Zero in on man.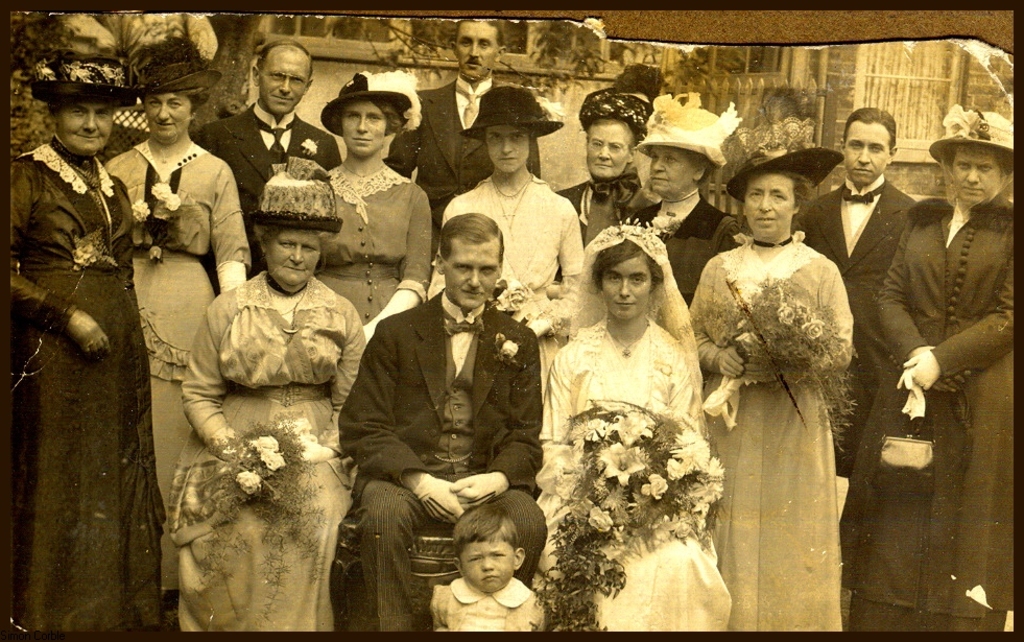
Zeroed in: BBox(378, 4, 548, 251).
